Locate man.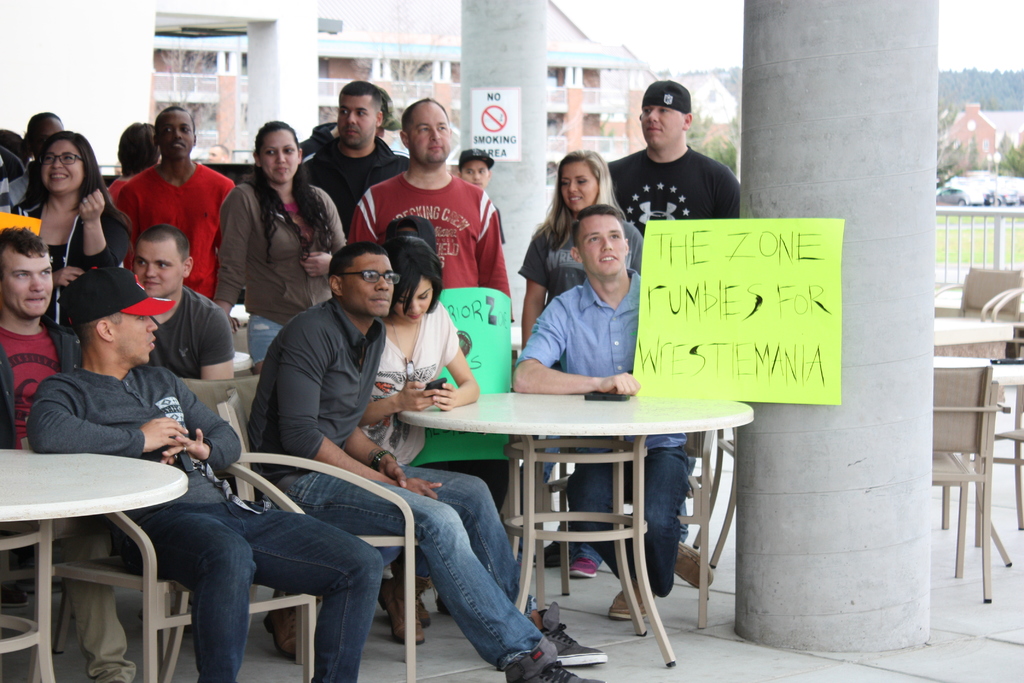
Bounding box: 110, 107, 236, 303.
